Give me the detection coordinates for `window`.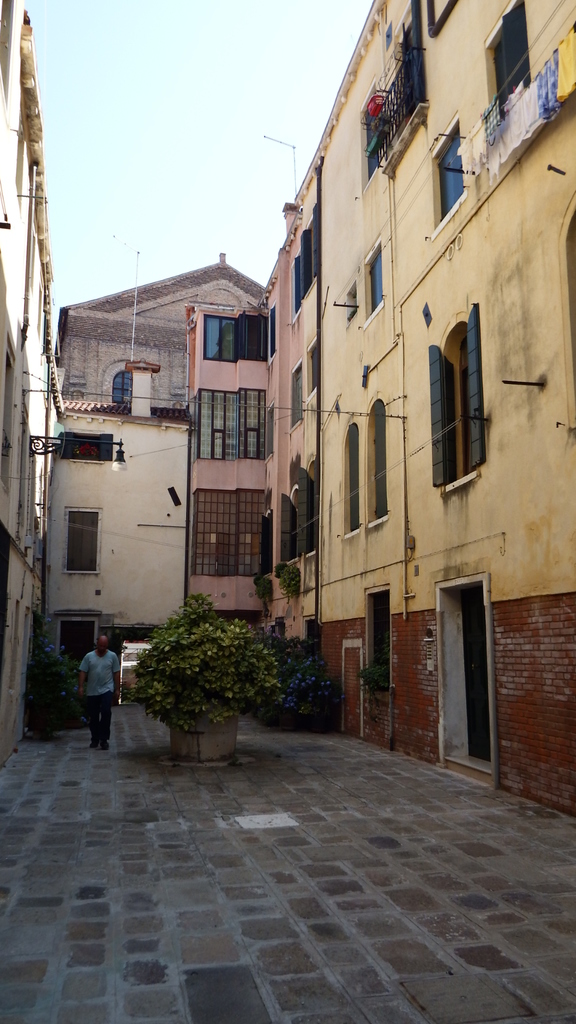
select_region(307, 337, 316, 399).
